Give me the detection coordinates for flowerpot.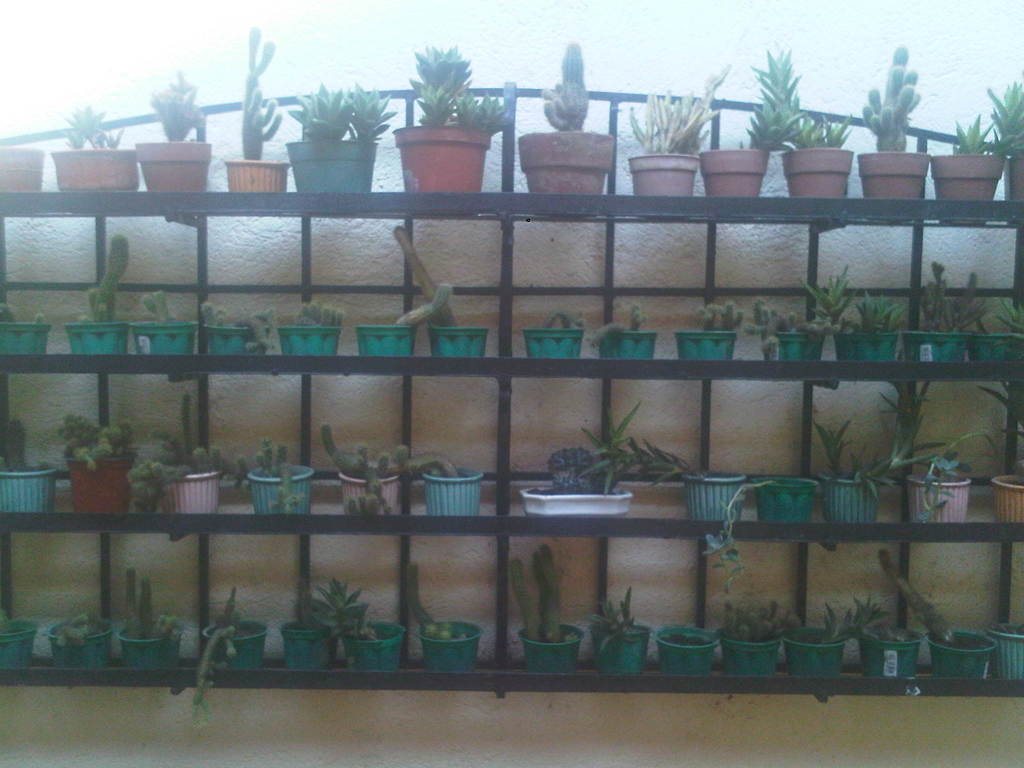
780,621,852,678.
